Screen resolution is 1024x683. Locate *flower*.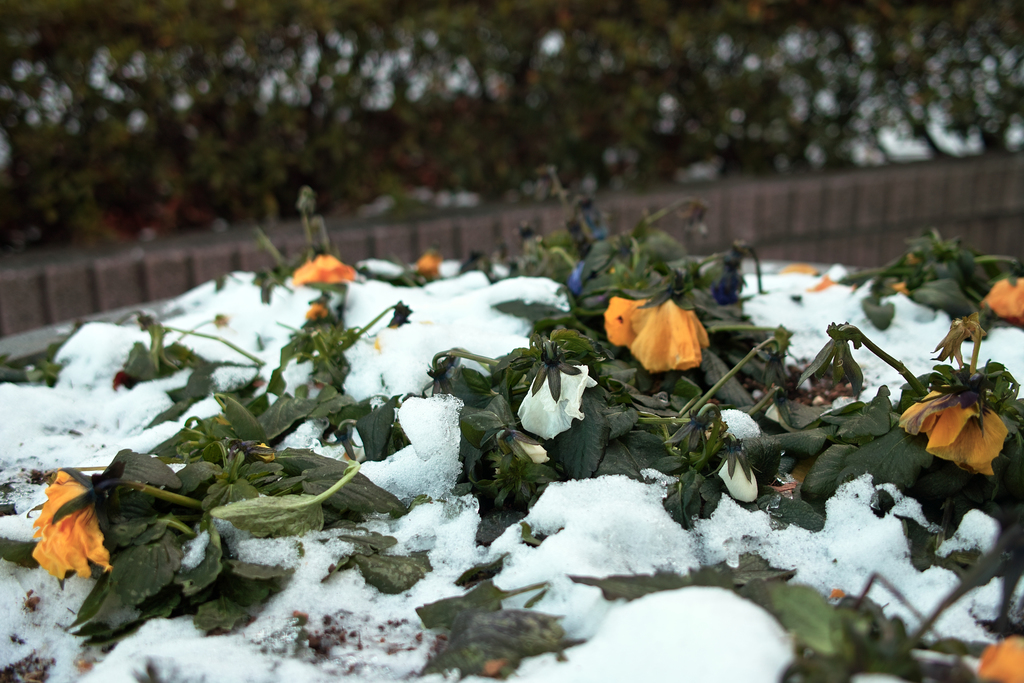
bbox=(416, 252, 439, 277).
